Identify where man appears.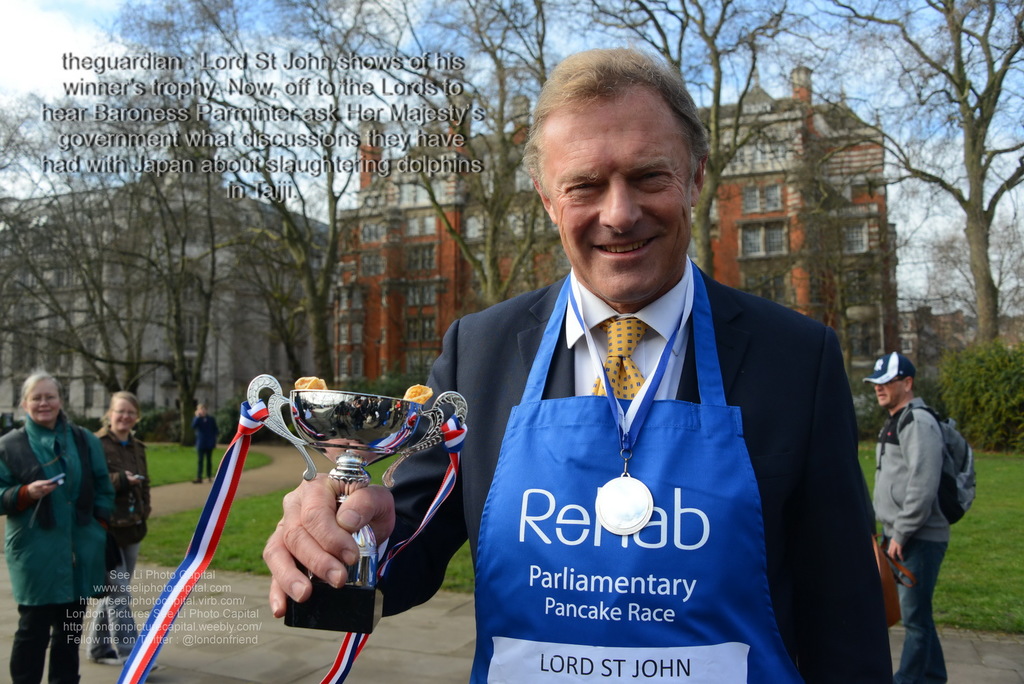
Appears at Rect(189, 402, 221, 486).
